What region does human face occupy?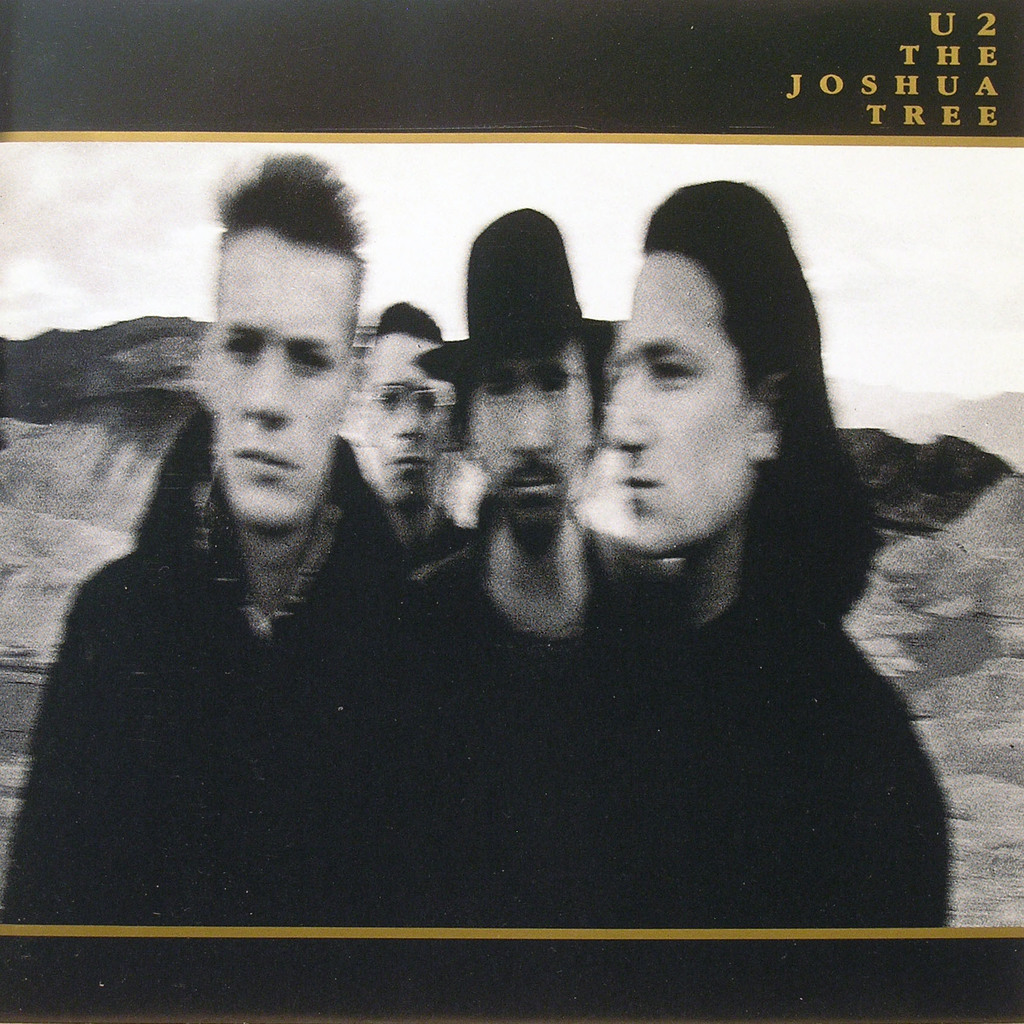
[464,331,574,547].
